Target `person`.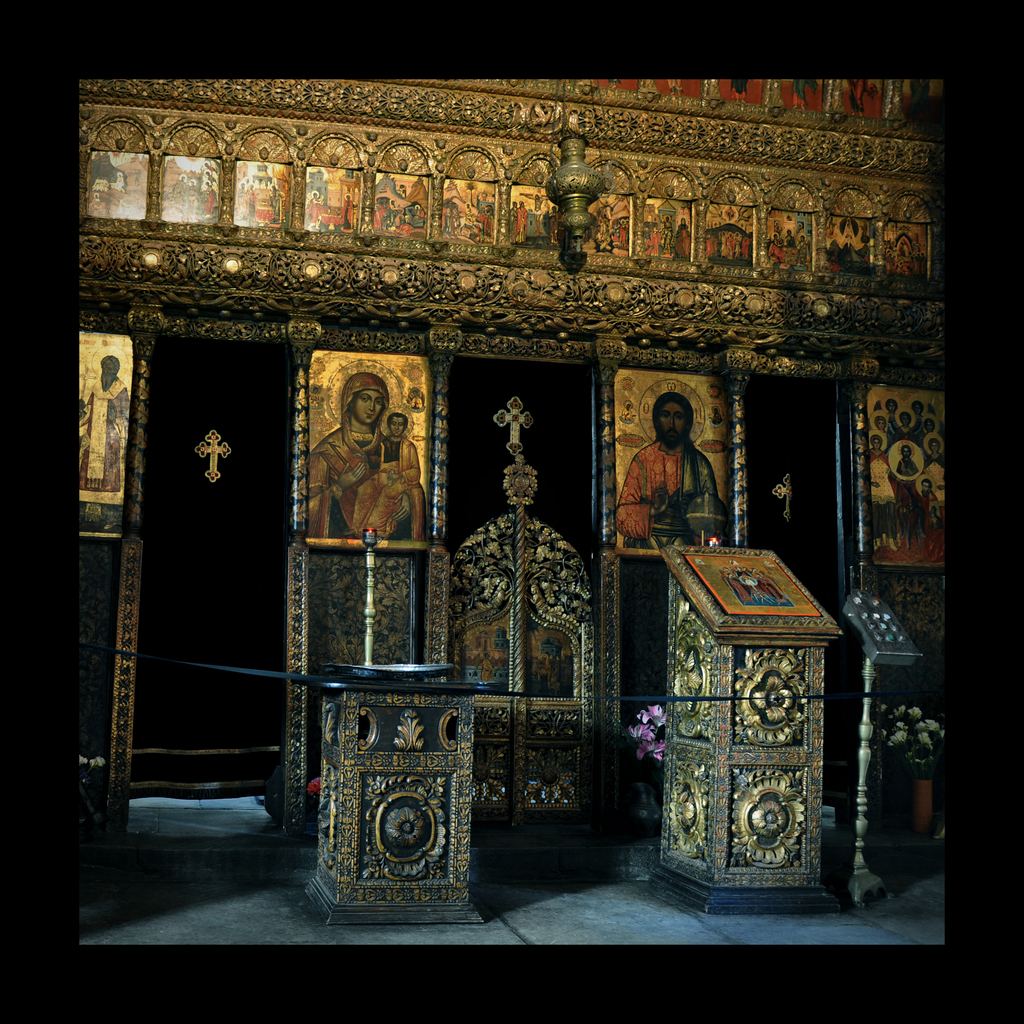
Target region: select_region(667, 79, 682, 96).
